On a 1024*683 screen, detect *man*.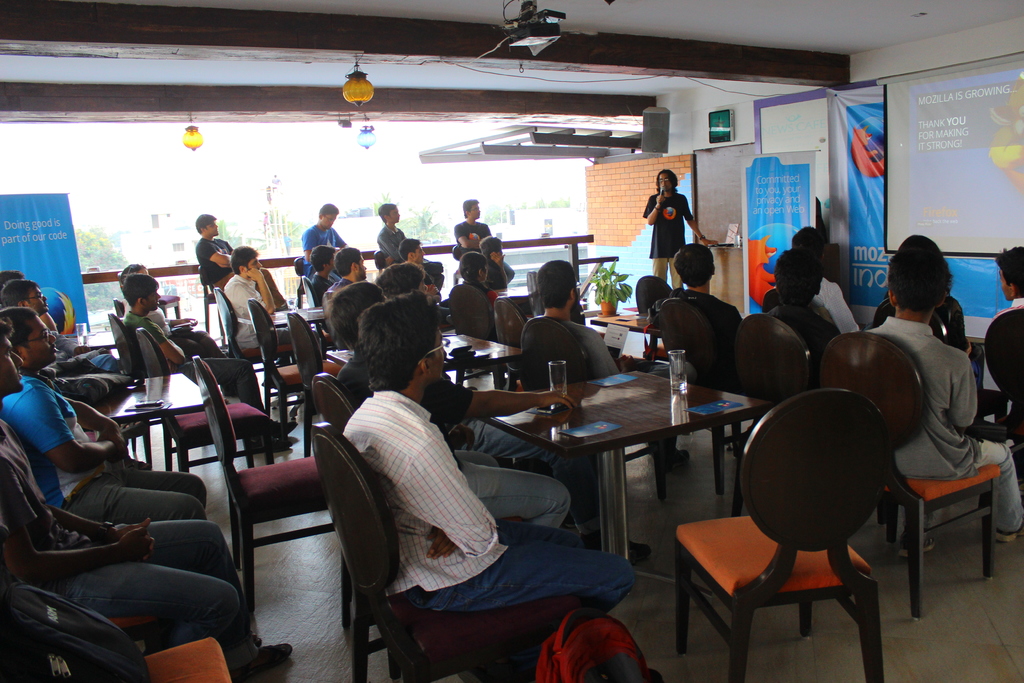
crop(0, 306, 209, 520).
